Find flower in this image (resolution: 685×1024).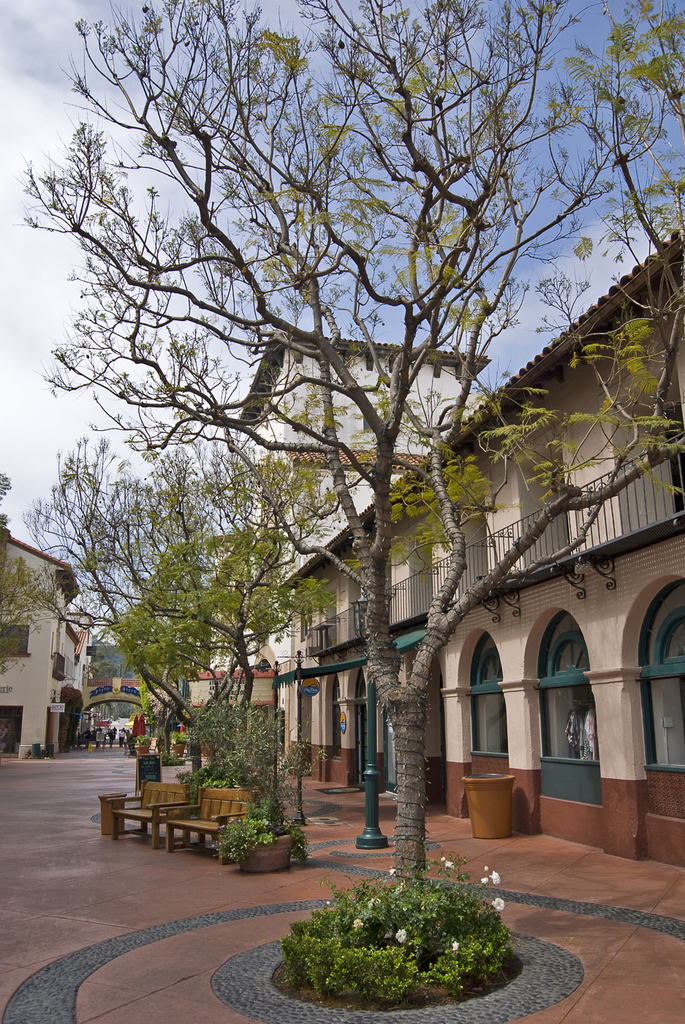
392:923:408:944.
